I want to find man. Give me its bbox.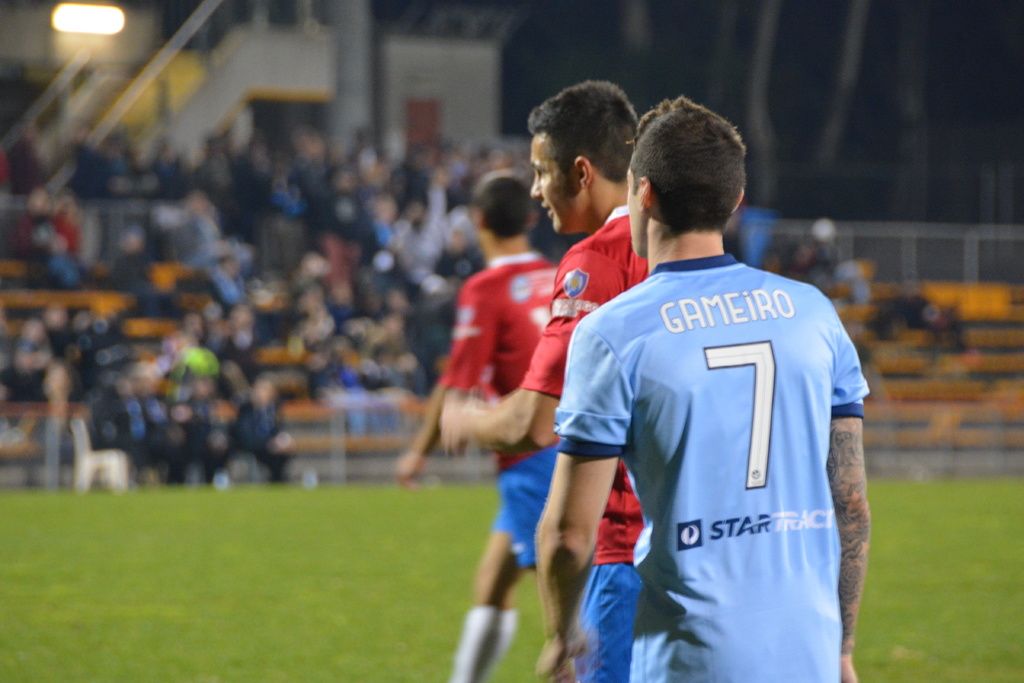
left=442, top=80, right=649, bottom=682.
